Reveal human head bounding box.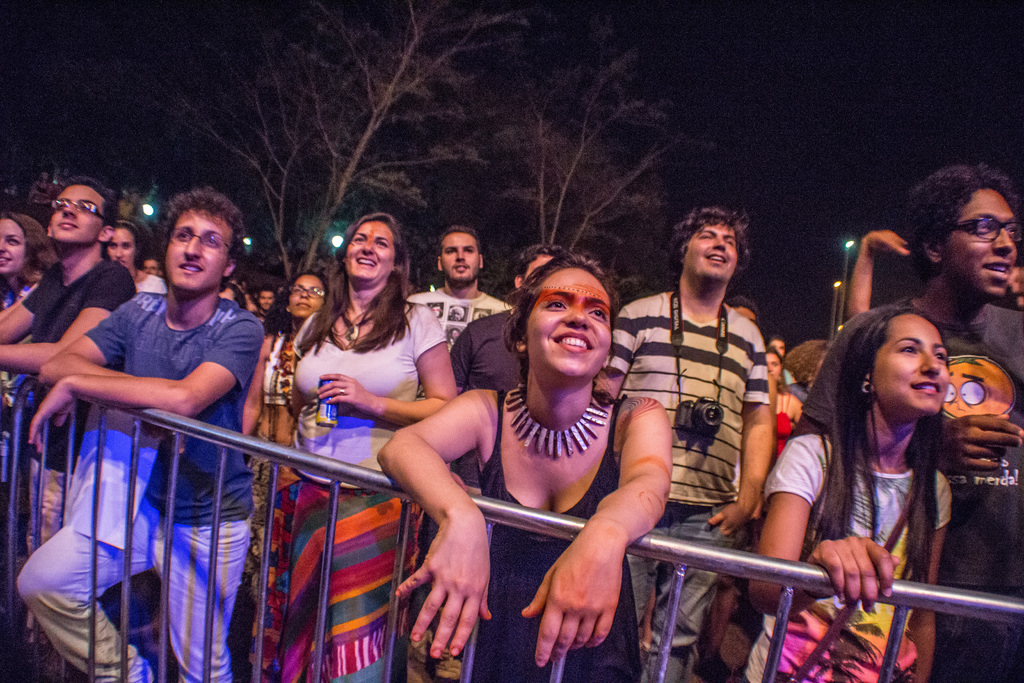
Revealed: 672, 206, 756, 294.
